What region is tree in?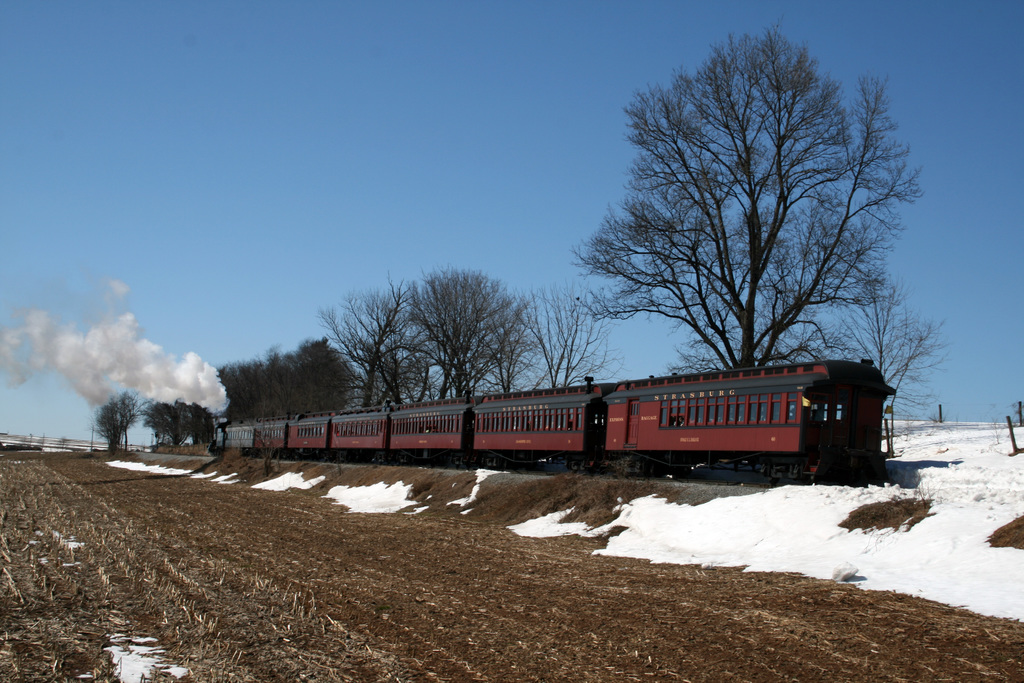
(x1=111, y1=391, x2=134, y2=454).
